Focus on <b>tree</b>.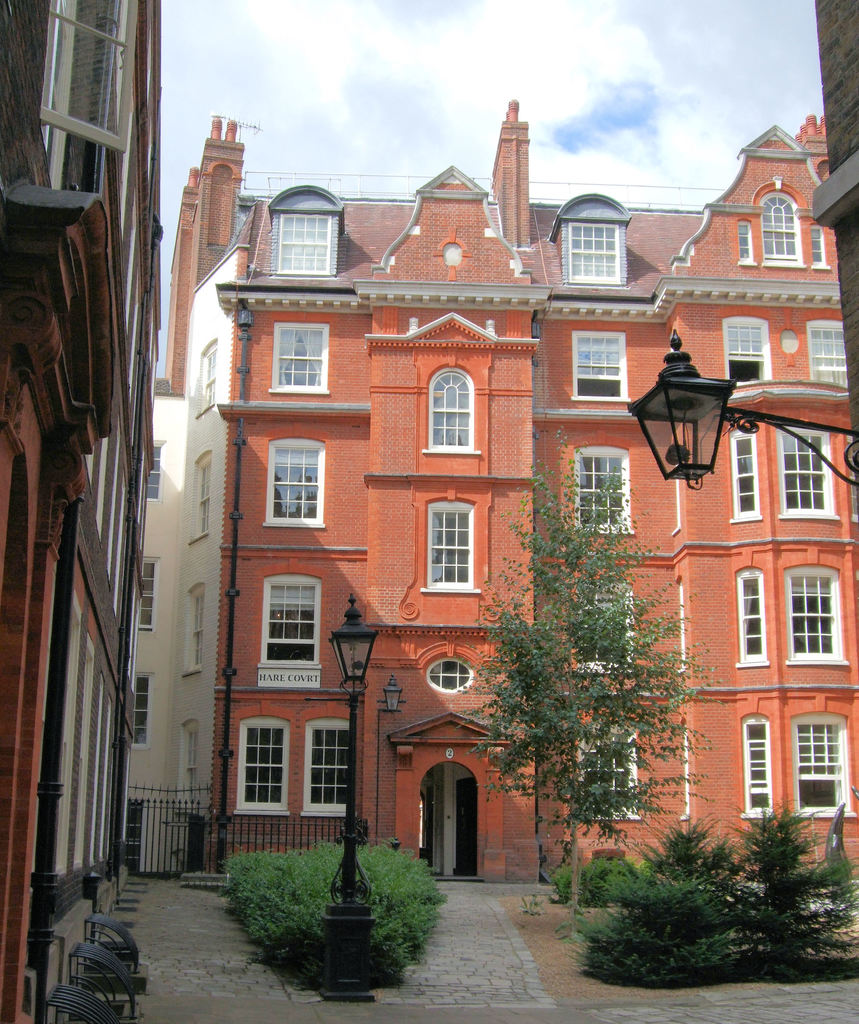
Focused at x1=474 y1=422 x2=709 y2=905.
